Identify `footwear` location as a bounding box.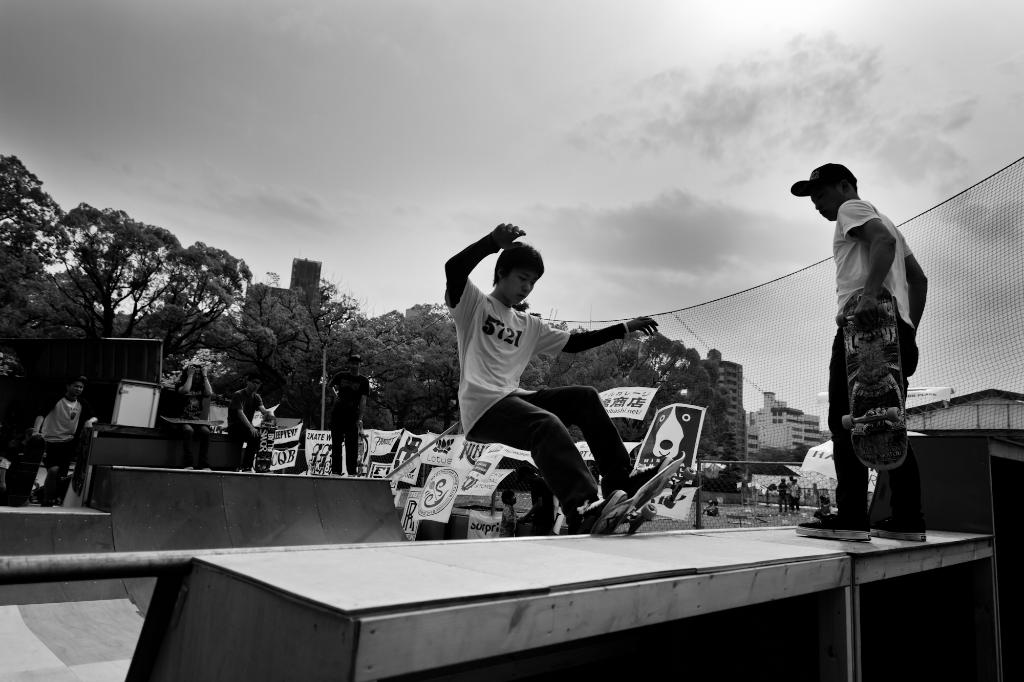
x1=578, y1=489, x2=627, y2=534.
